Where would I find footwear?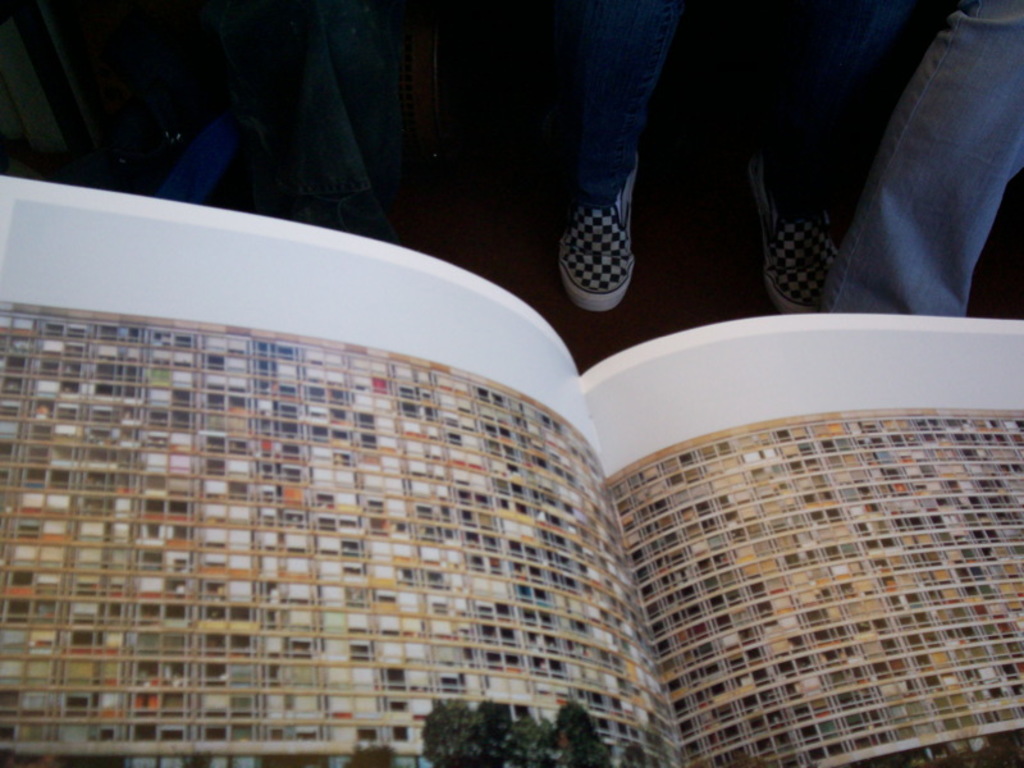
At region(753, 157, 833, 314).
